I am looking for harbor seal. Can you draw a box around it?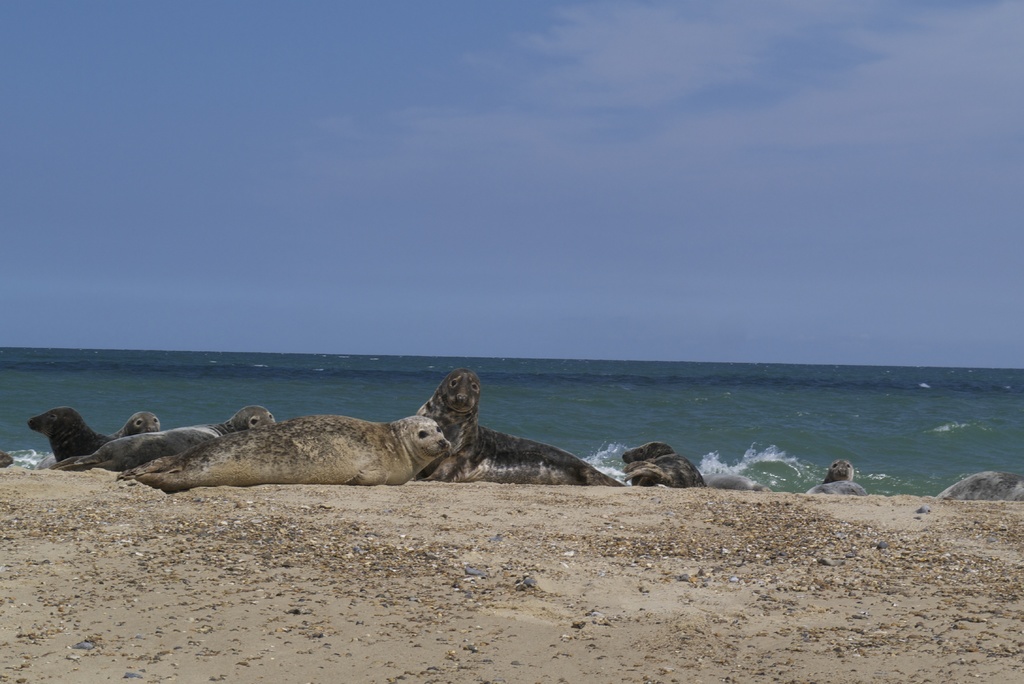
Sure, the bounding box is select_region(116, 413, 456, 498).
